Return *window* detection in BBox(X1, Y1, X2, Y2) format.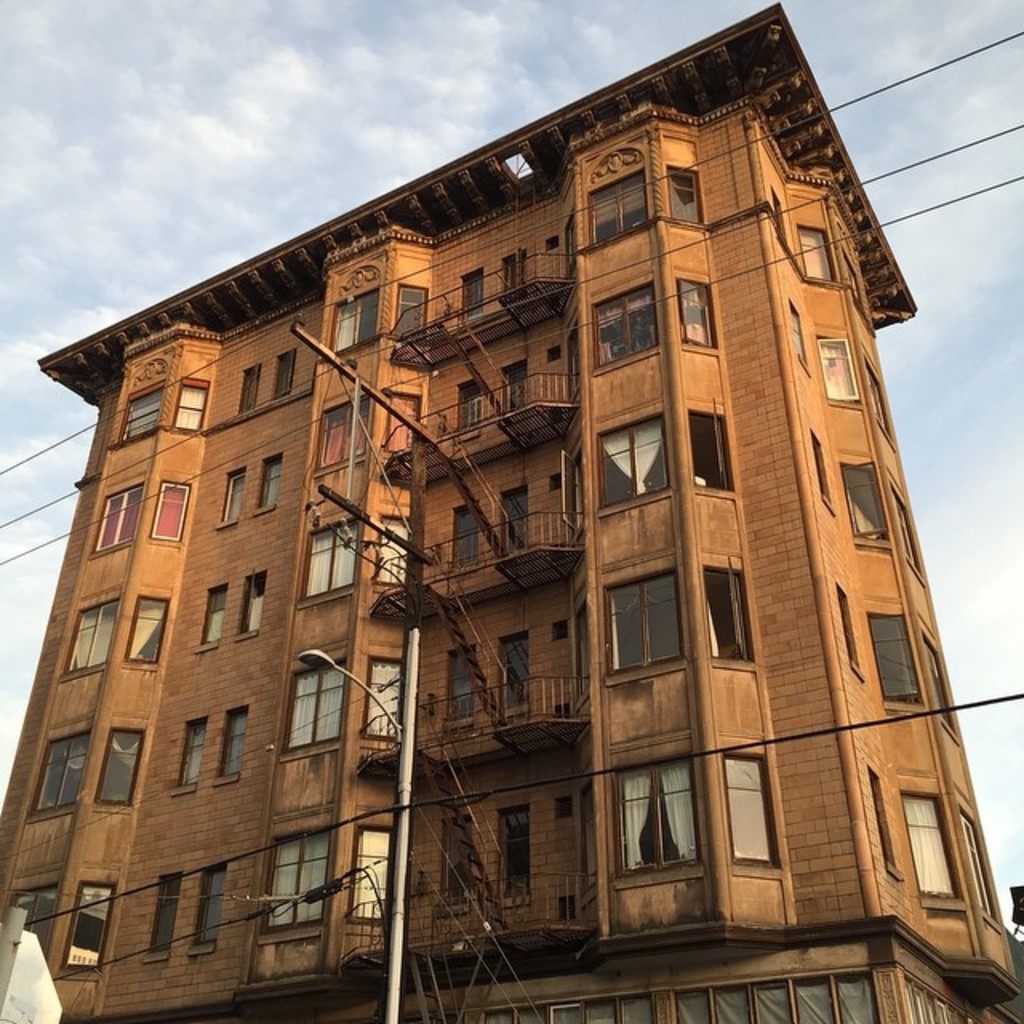
BBox(435, 818, 475, 910).
